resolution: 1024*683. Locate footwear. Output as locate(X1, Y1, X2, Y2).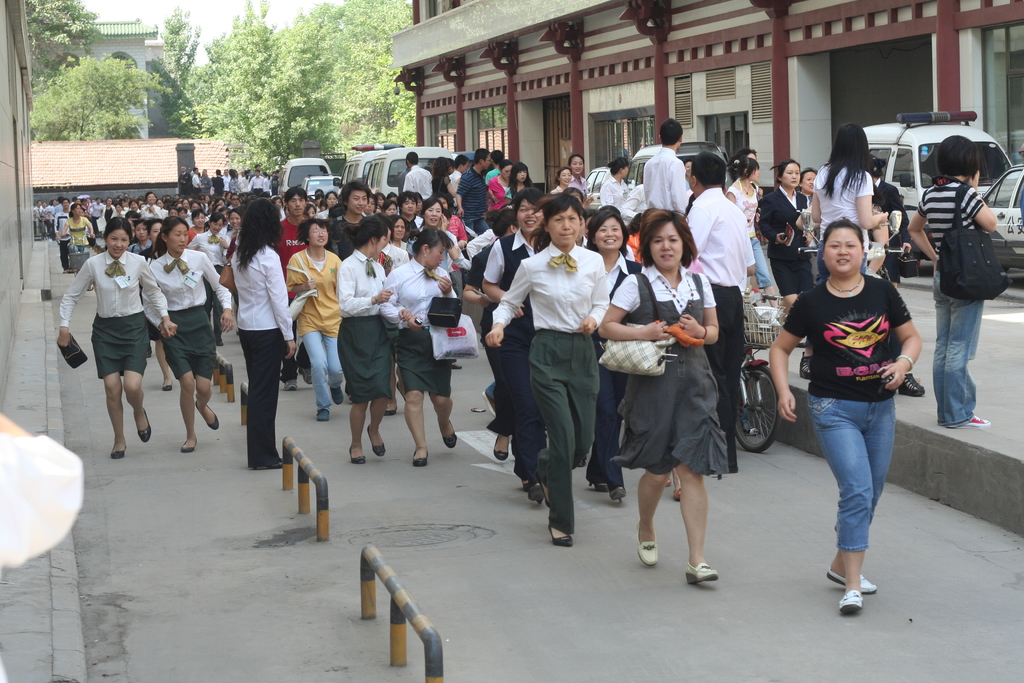
locate(584, 475, 610, 493).
